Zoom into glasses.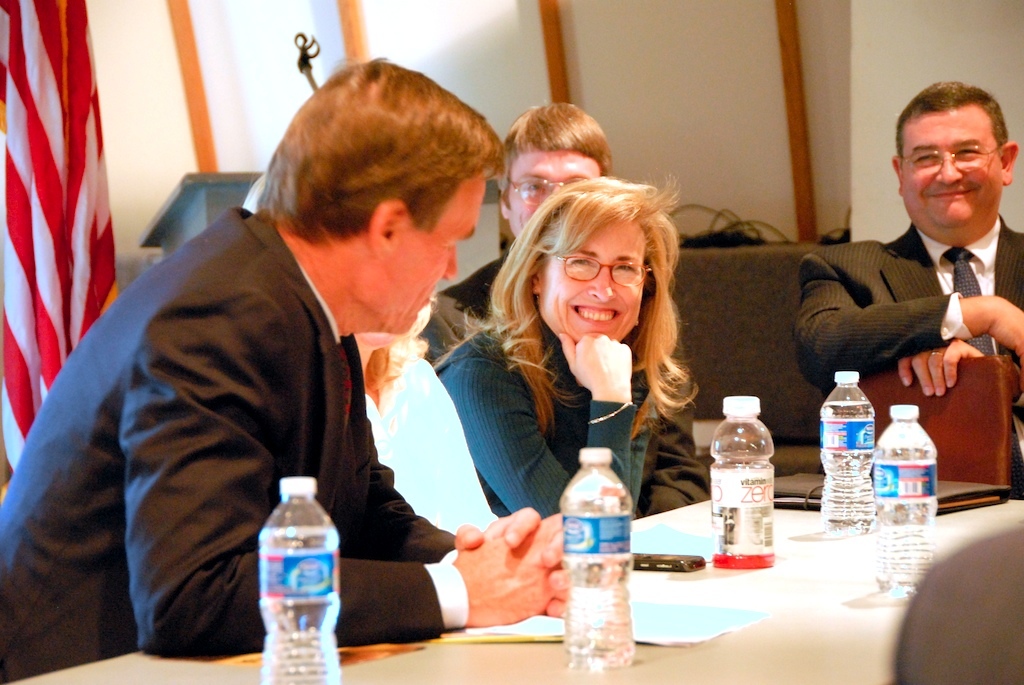
Zoom target: left=900, top=140, right=998, bottom=169.
